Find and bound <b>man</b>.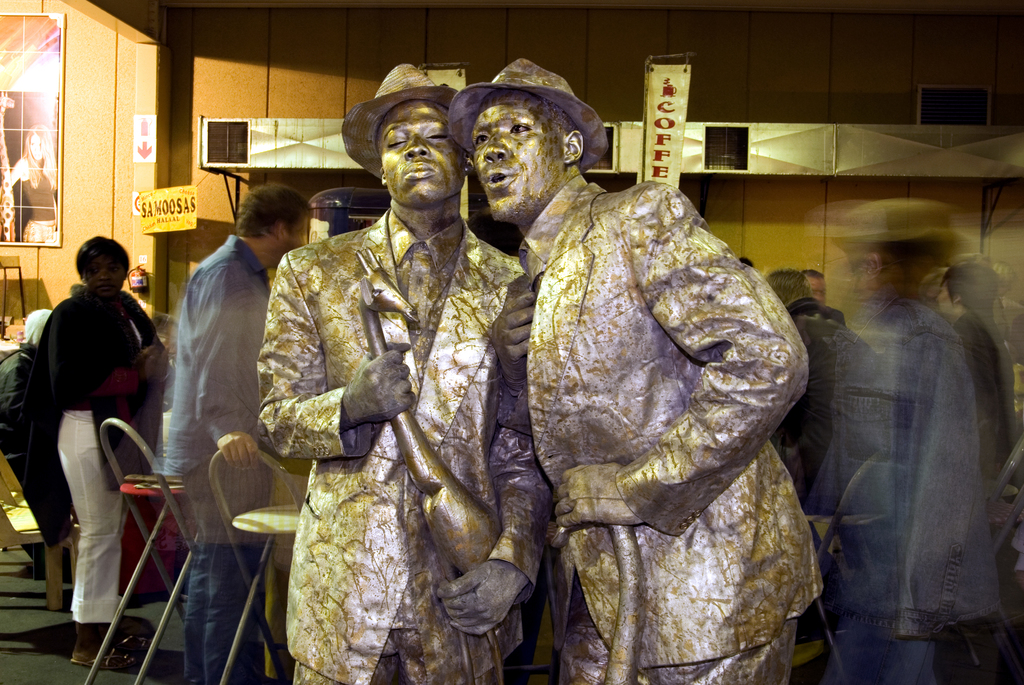
Bound: (173, 179, 326, 684).
